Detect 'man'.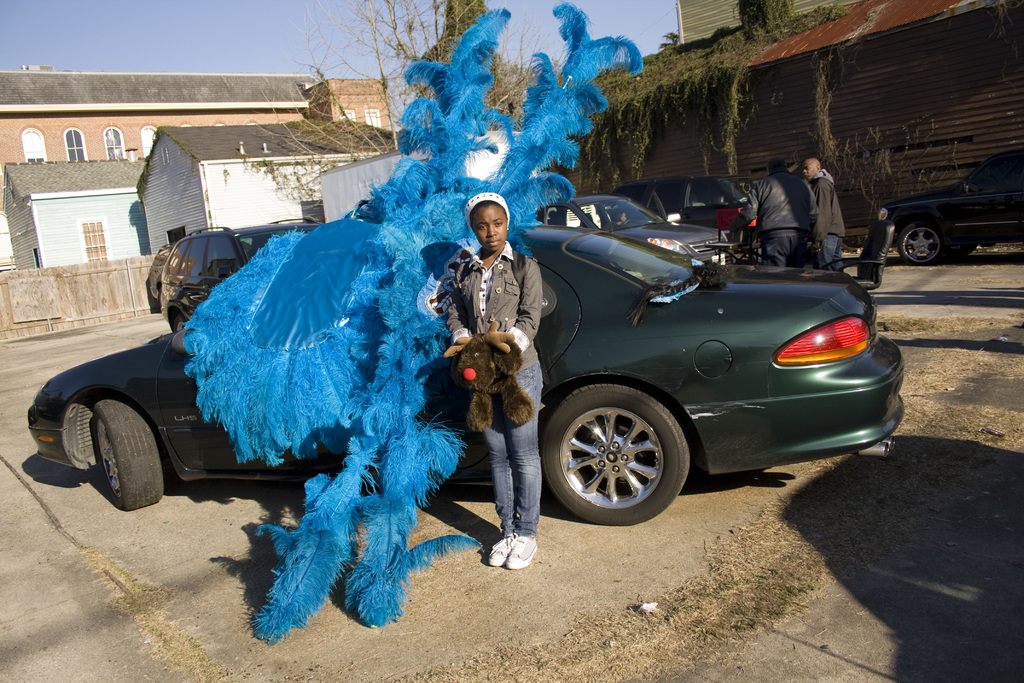
Detected at [x1=724, y1=154, x2=808, y2=268].
